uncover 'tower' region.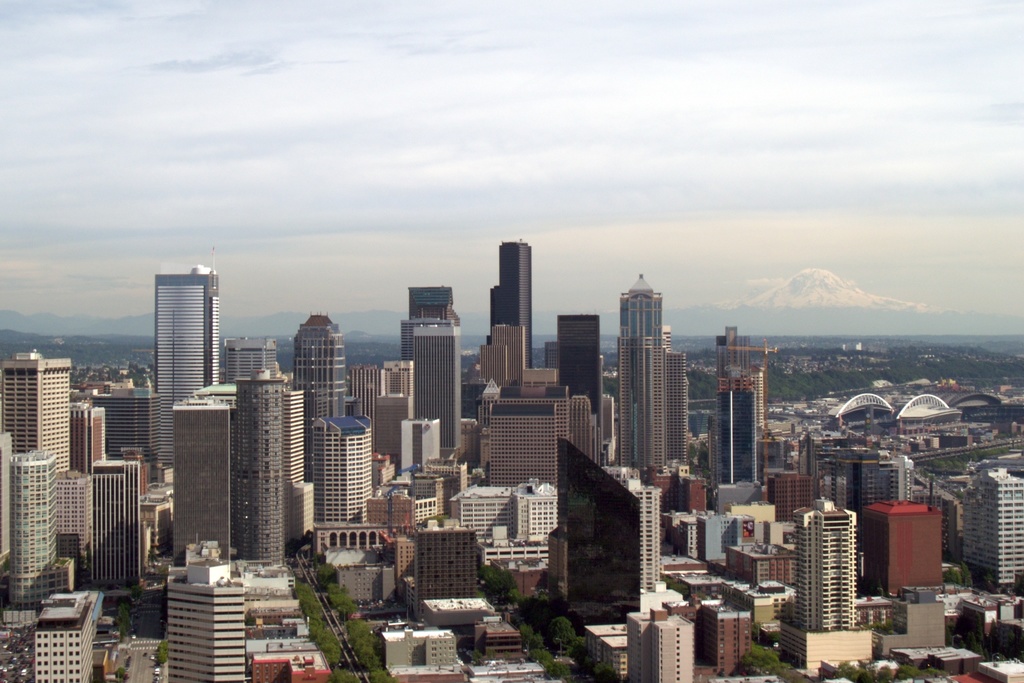
Uncovered: box(485, 237, 535, 371).
